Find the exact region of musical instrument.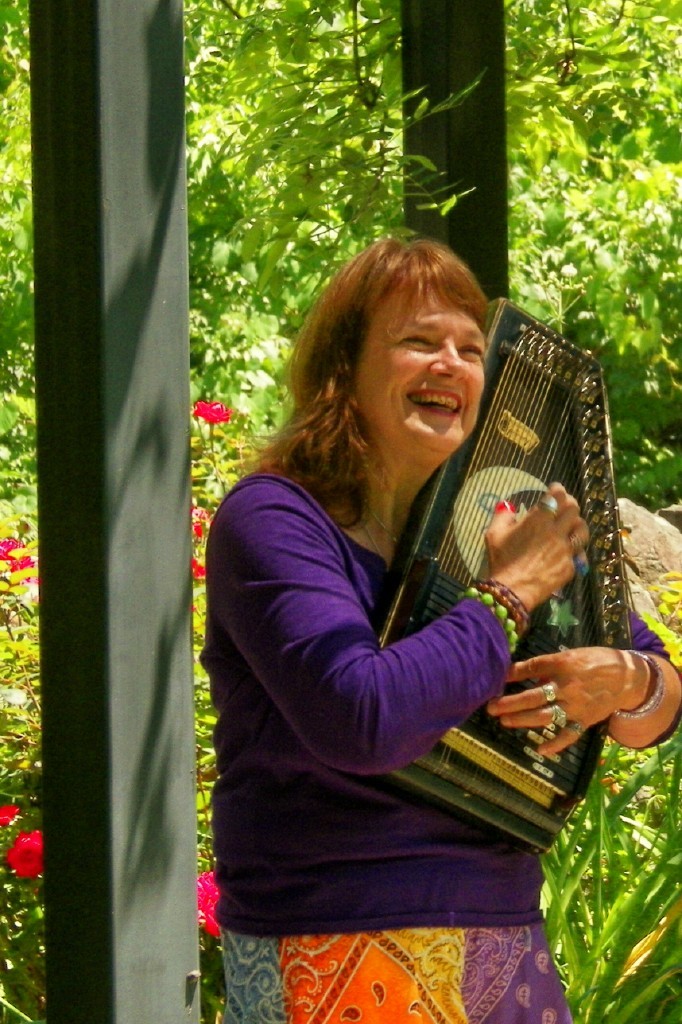
Exact region: (x1=314, y1=316, x2=611, y2=784).
